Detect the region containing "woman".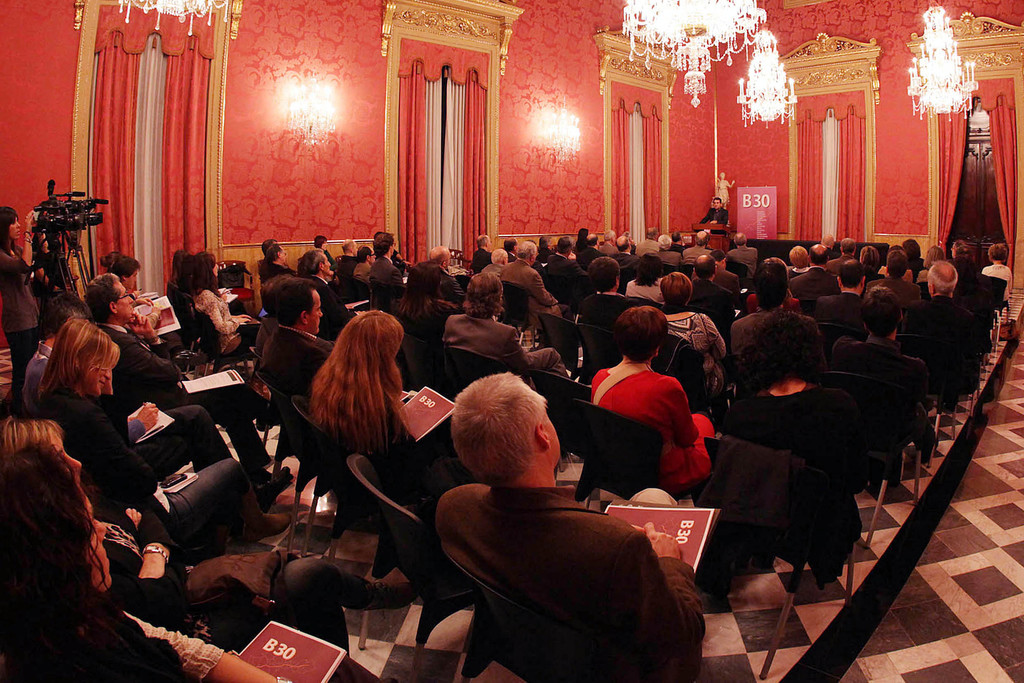
x1=946, y1=240, x2=977, y2=280.
